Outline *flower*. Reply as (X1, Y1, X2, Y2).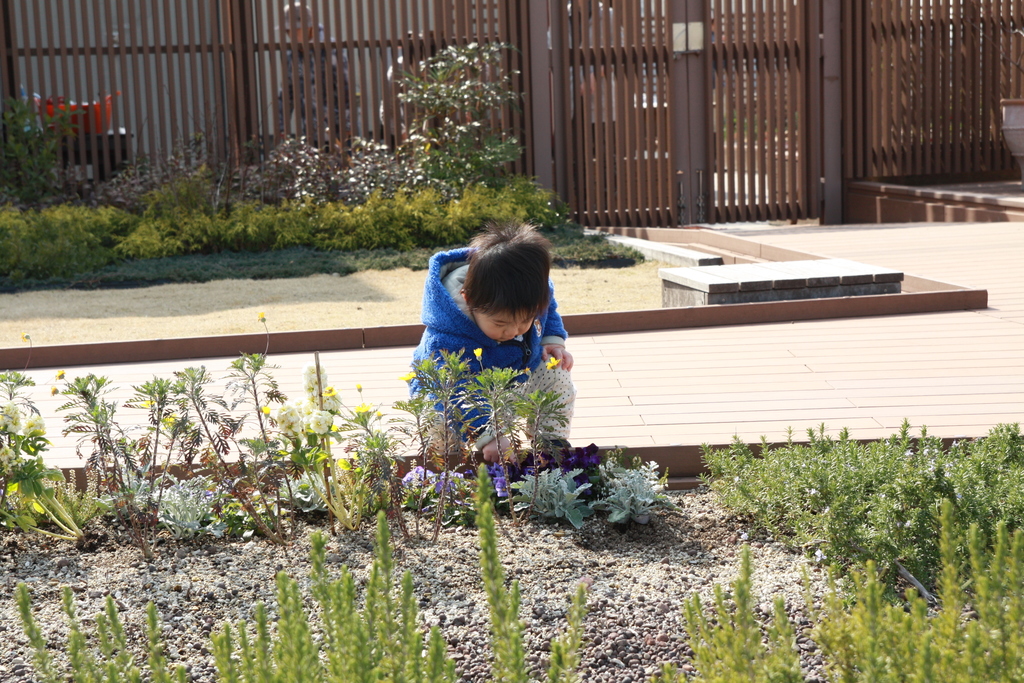
(256, 306, 266, 325).
